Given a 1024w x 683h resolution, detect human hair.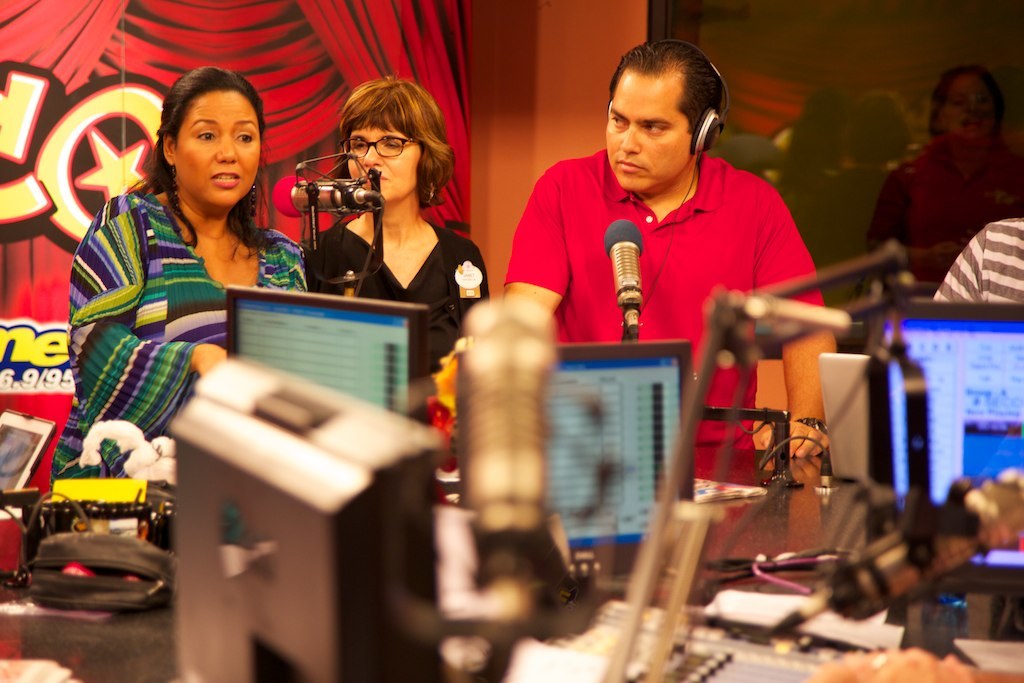
325/77/445/215.
